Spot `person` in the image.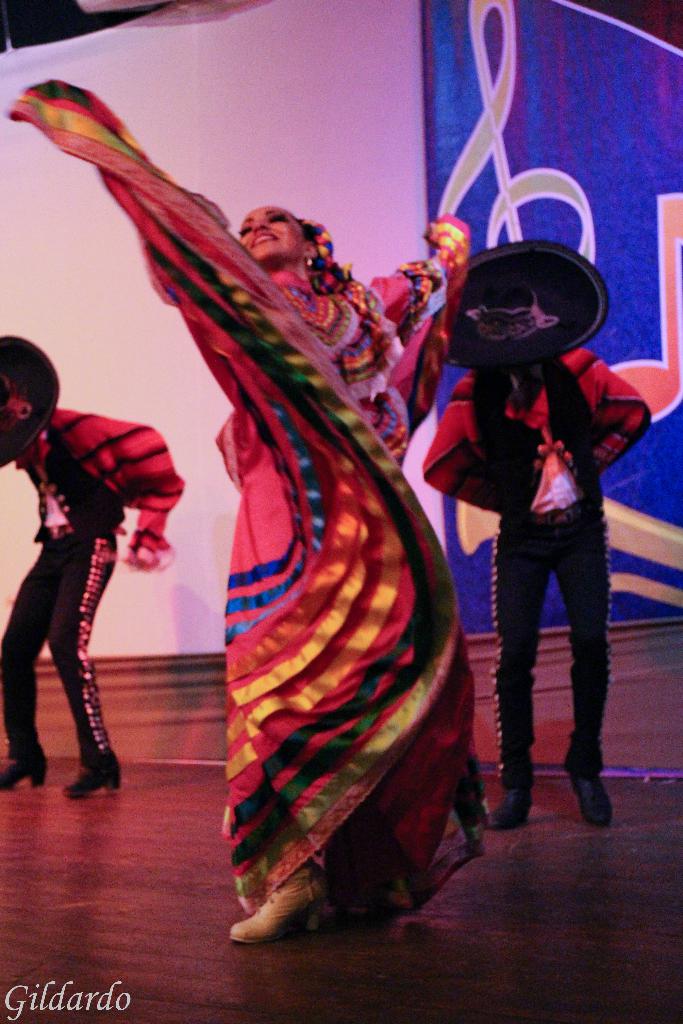
`person` found at (423, 239, 661, 832).
